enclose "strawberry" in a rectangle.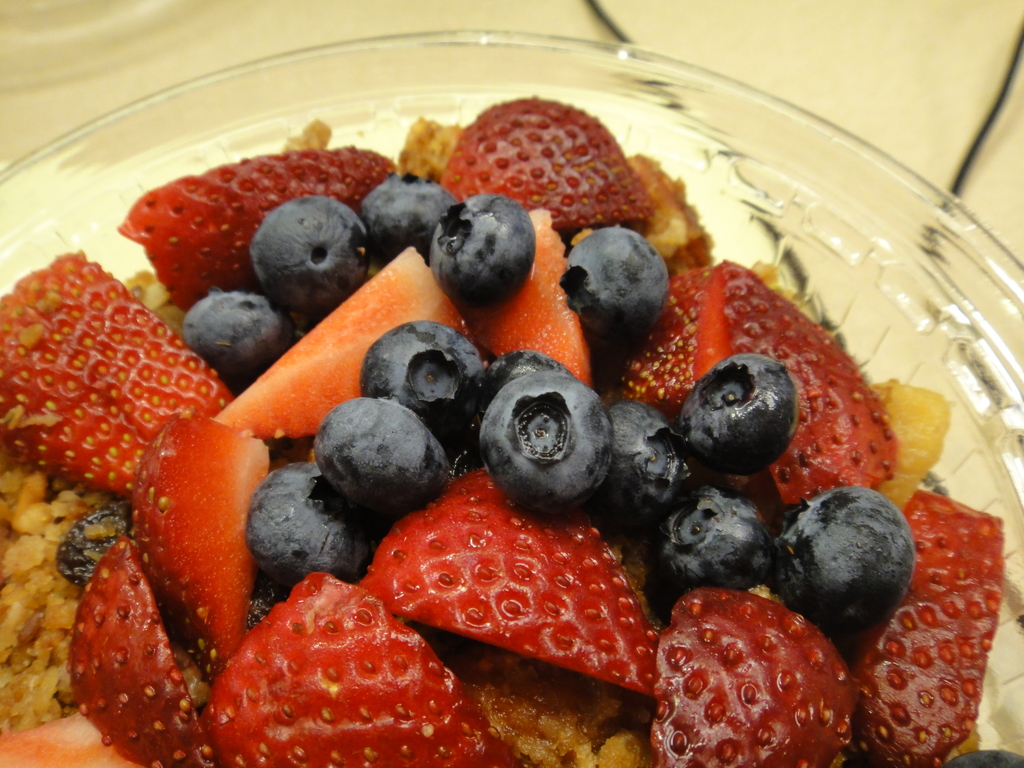
bbox=[0, 249, 239, 504].
